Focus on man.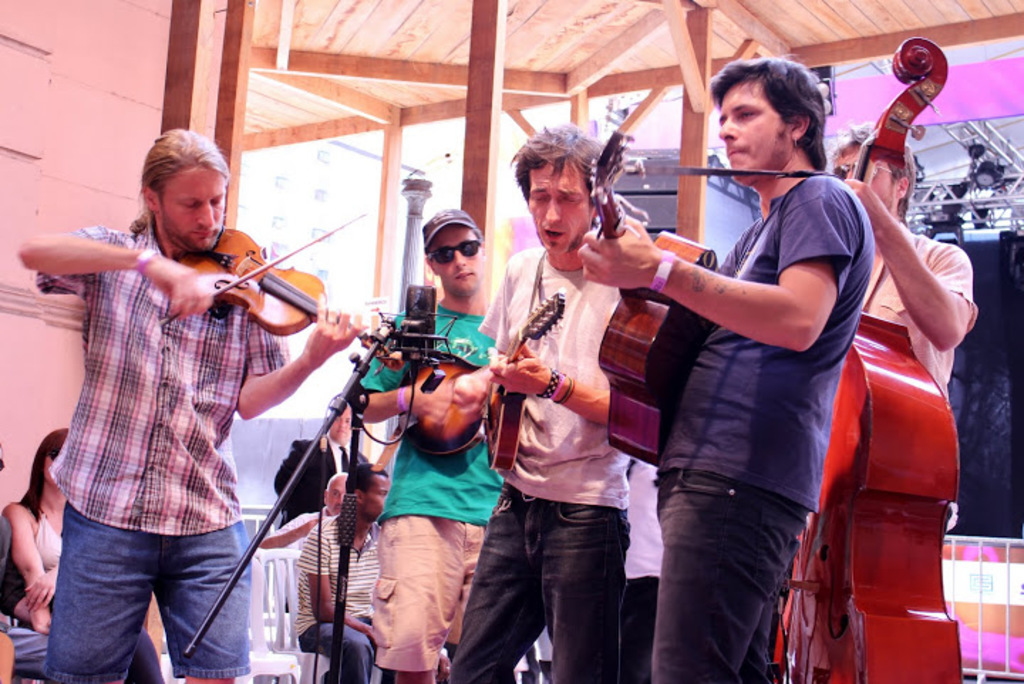
Focused at [x1=351, y1=208, x2=506, y2=683].
